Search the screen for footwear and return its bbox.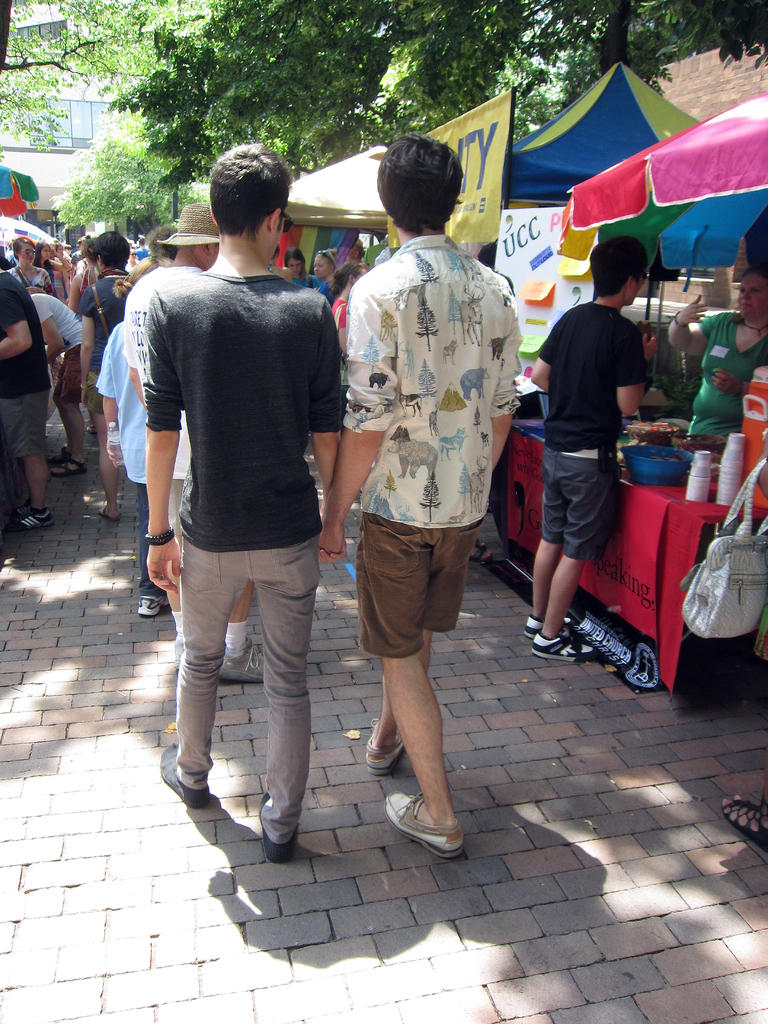
Found: {"x1": 387, "y1": 786, "x2": 465, "y2": 854}.
